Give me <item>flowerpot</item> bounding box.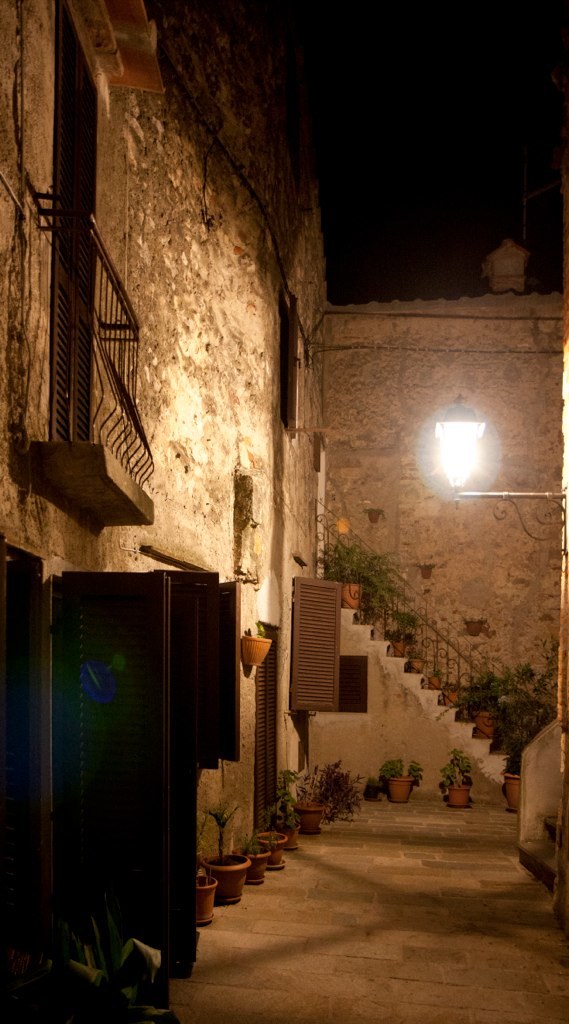
pyautogui.locateOnScreen(207, 851, 259, 911).
